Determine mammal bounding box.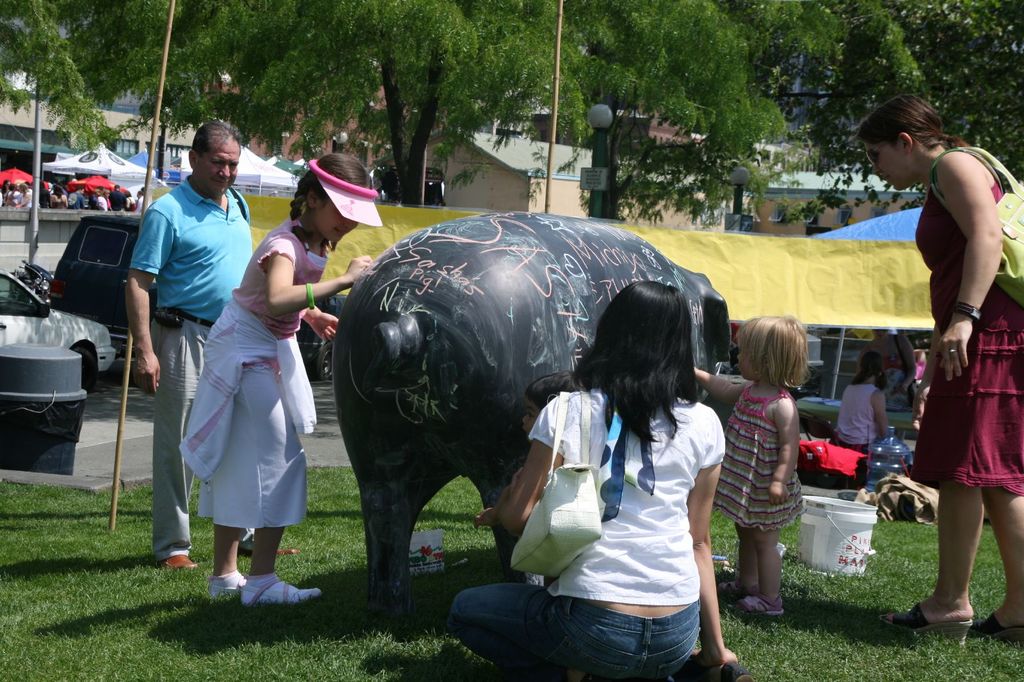
Determined: BBox(856, 92, 1023, 648).
